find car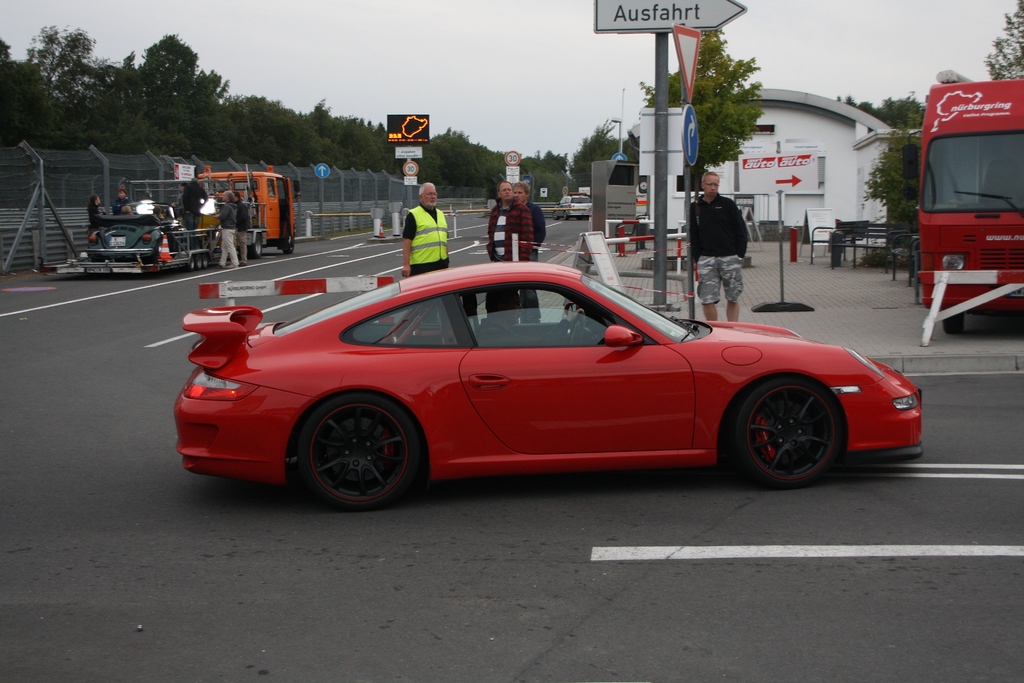
<region>85, 207, 199, 266</region>
